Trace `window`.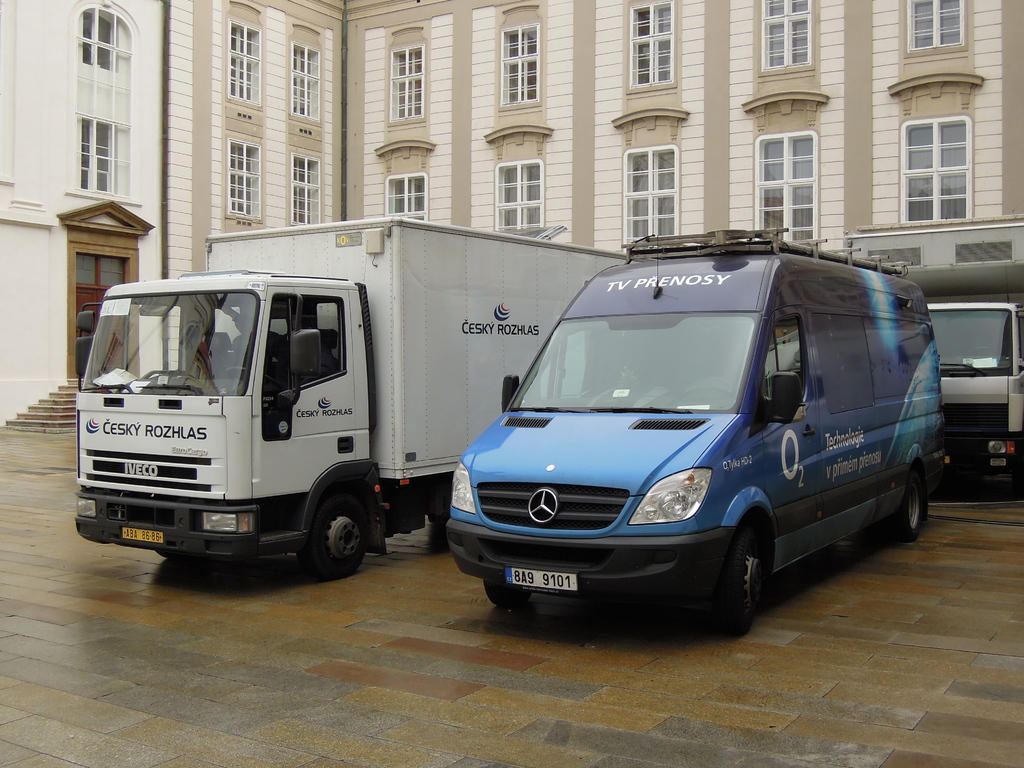
Traced to bbox(759, 0, 809, 73).
